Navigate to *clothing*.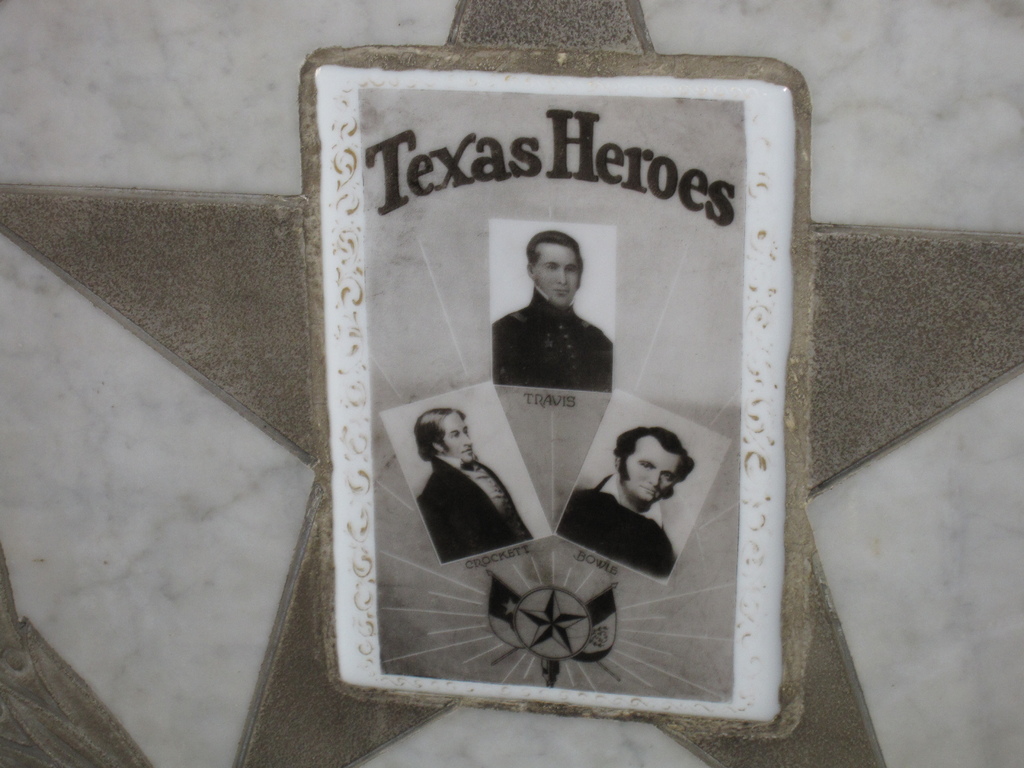
Navigation target: crop(415, 456, 535, 563).
